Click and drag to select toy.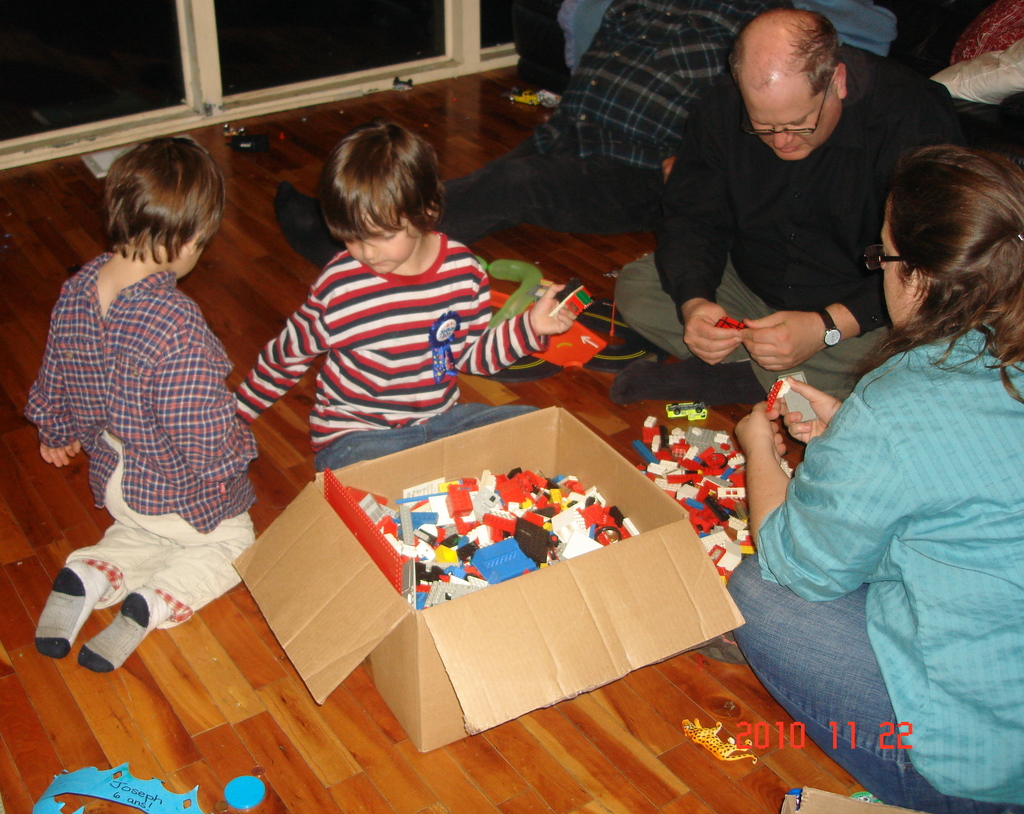
Selection: x1=714 y1=316 x2=749 y2=339.
